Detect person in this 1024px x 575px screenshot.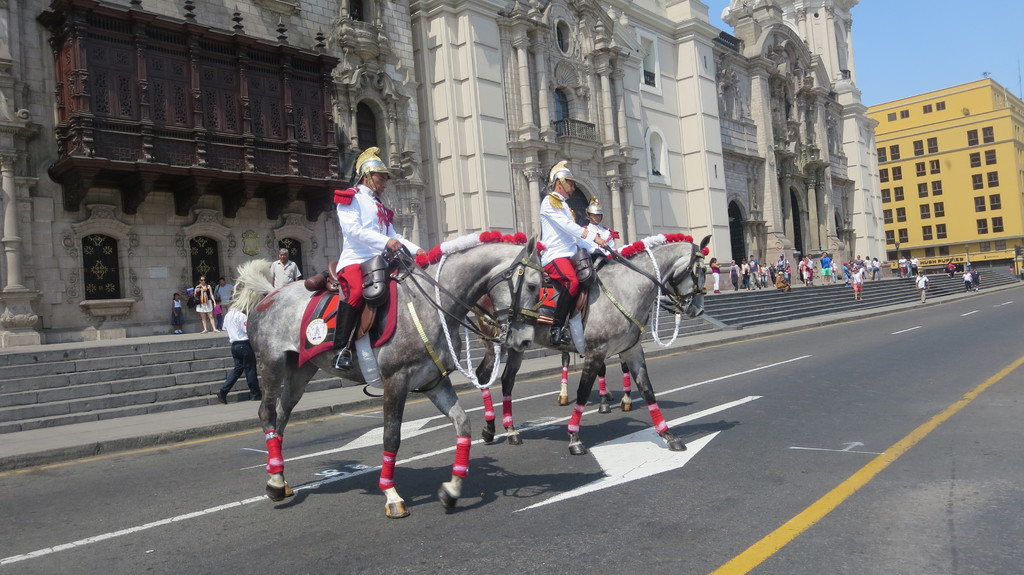
Detection: 332/152/425/397.
